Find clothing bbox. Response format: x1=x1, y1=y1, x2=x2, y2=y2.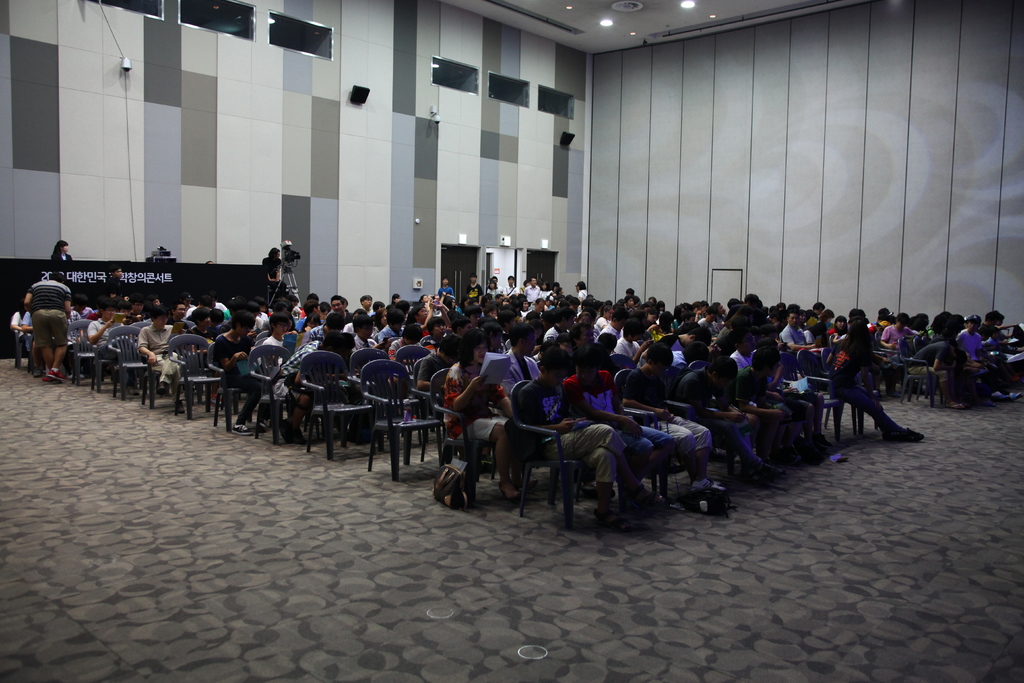
x1=376, y1=323, x2=407, y2=344.
